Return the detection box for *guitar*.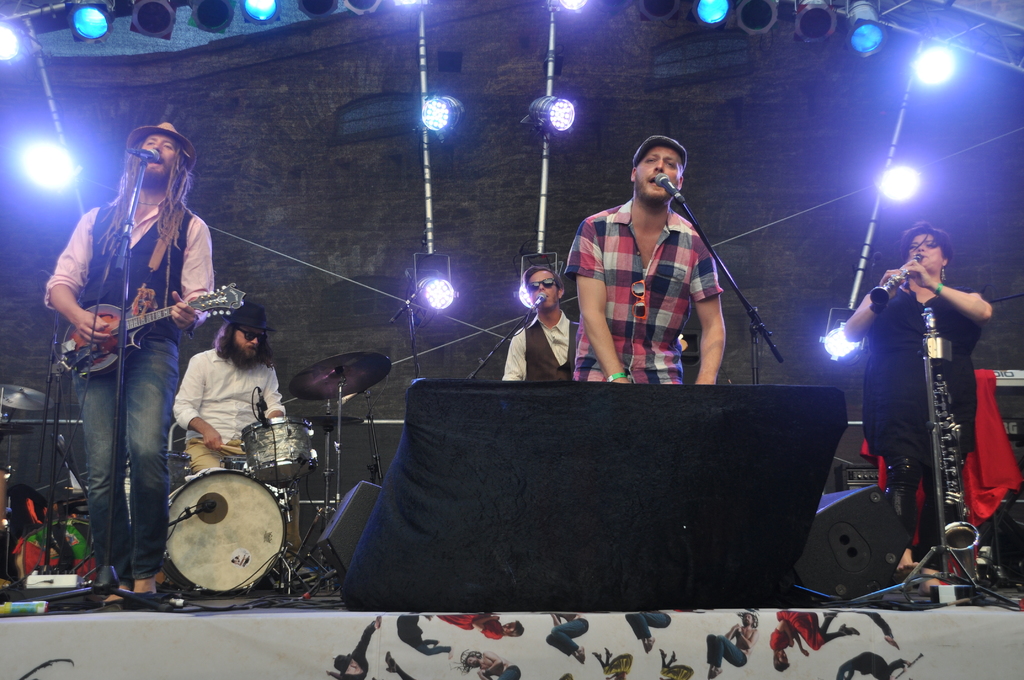
x1=56, y1=281, x2=252, y2=369.
